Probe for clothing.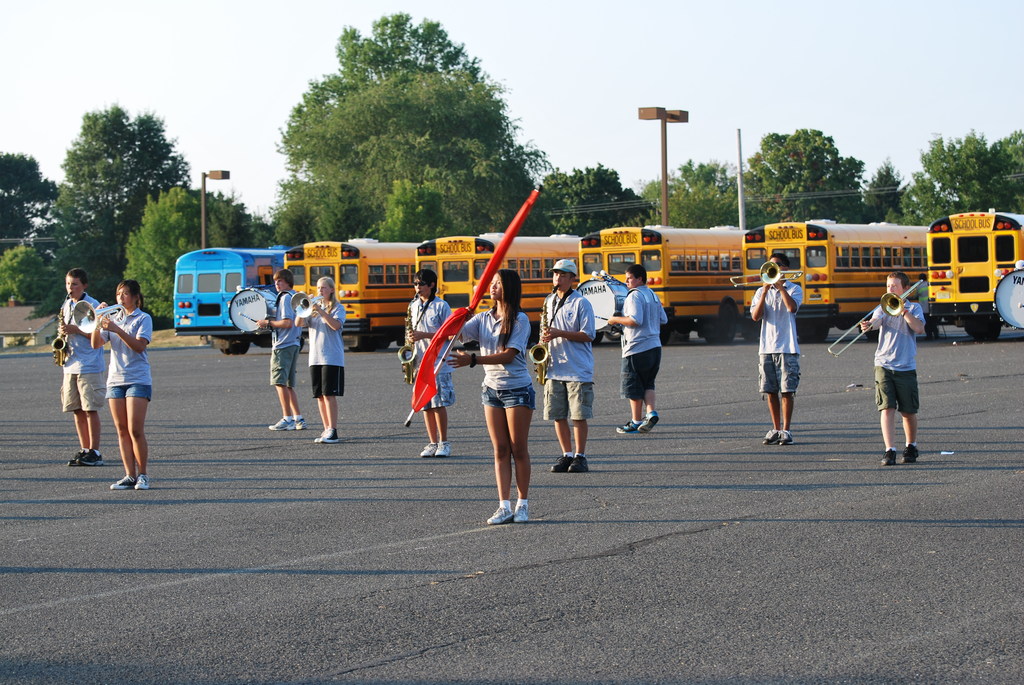
Probe result: [462, 310, 536, 409].
